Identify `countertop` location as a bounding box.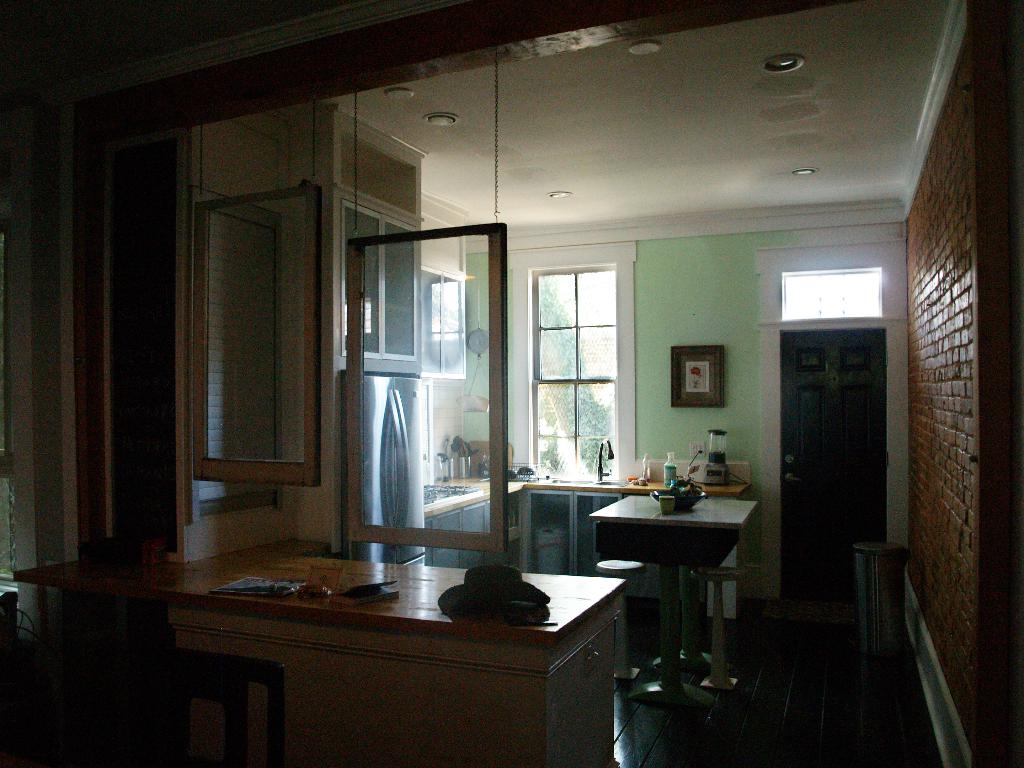
detection(166, 536, 621, 655).
